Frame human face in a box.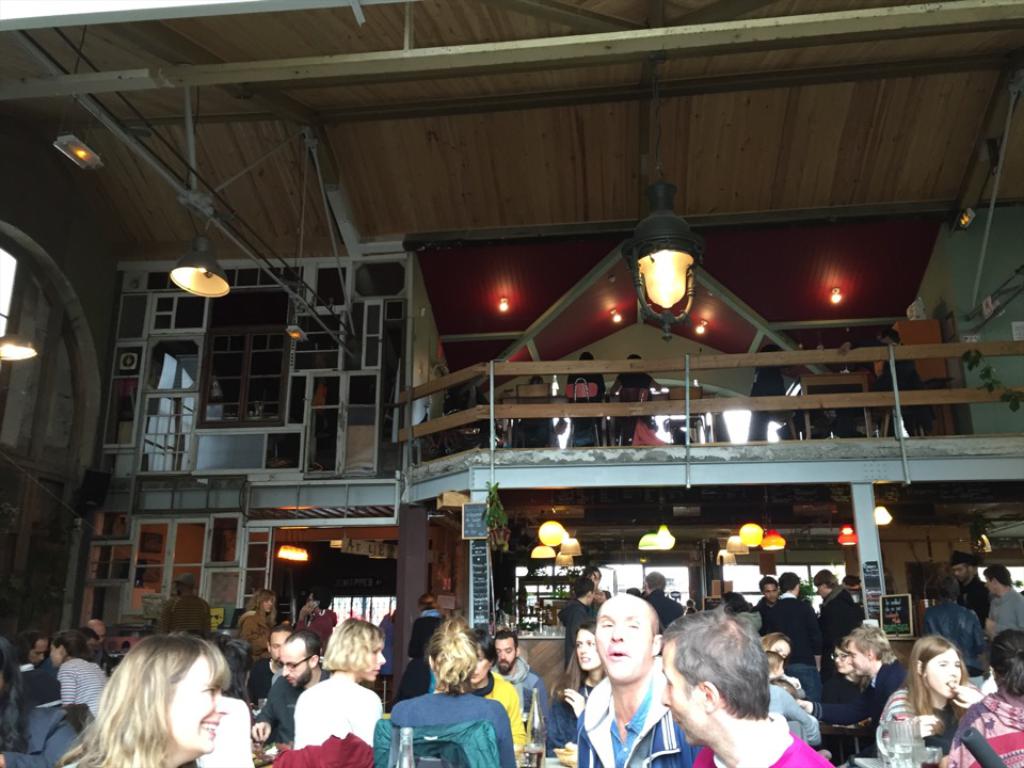
367:642:381:679.
